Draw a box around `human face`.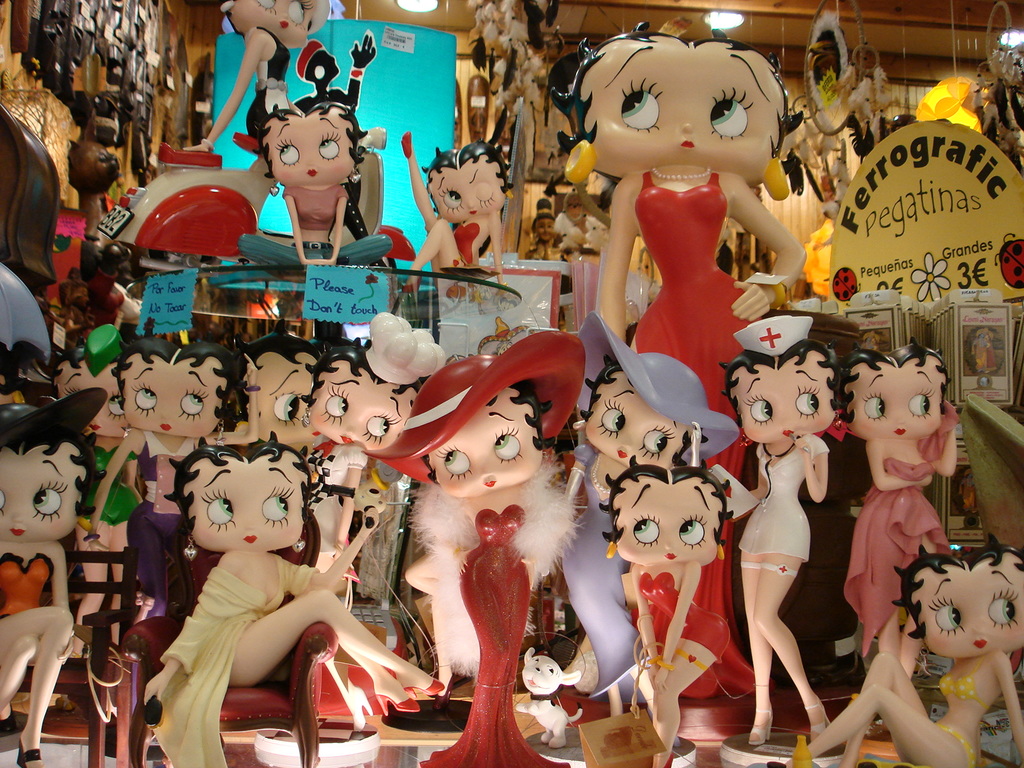
box=[51, 363, 128, 433].
